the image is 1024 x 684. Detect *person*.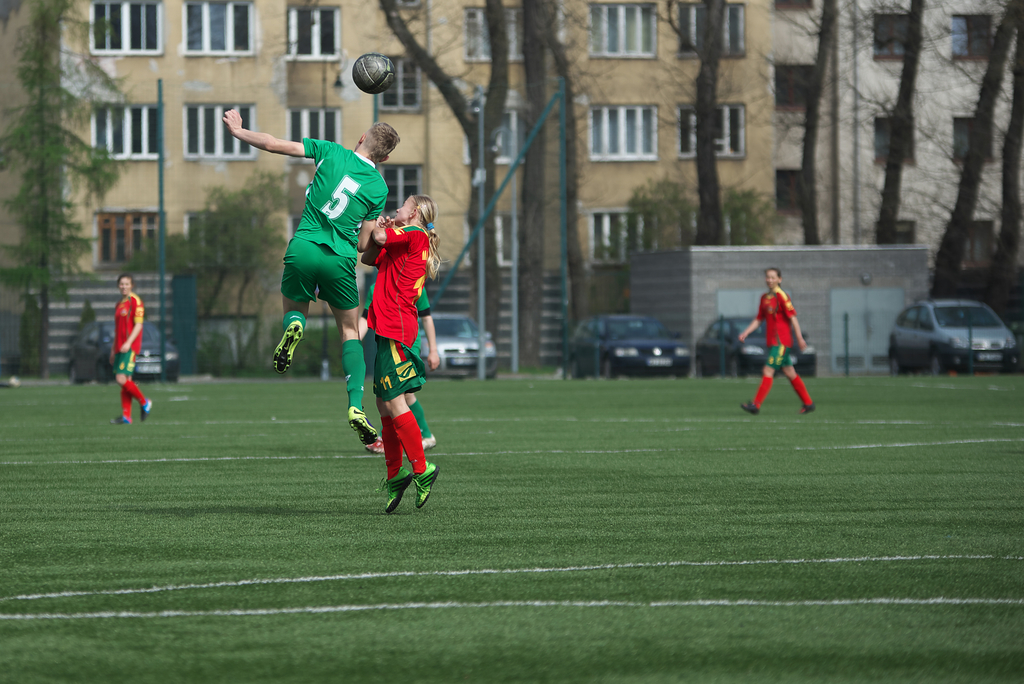
Detection: BBox(219, 105, 401, 453).
